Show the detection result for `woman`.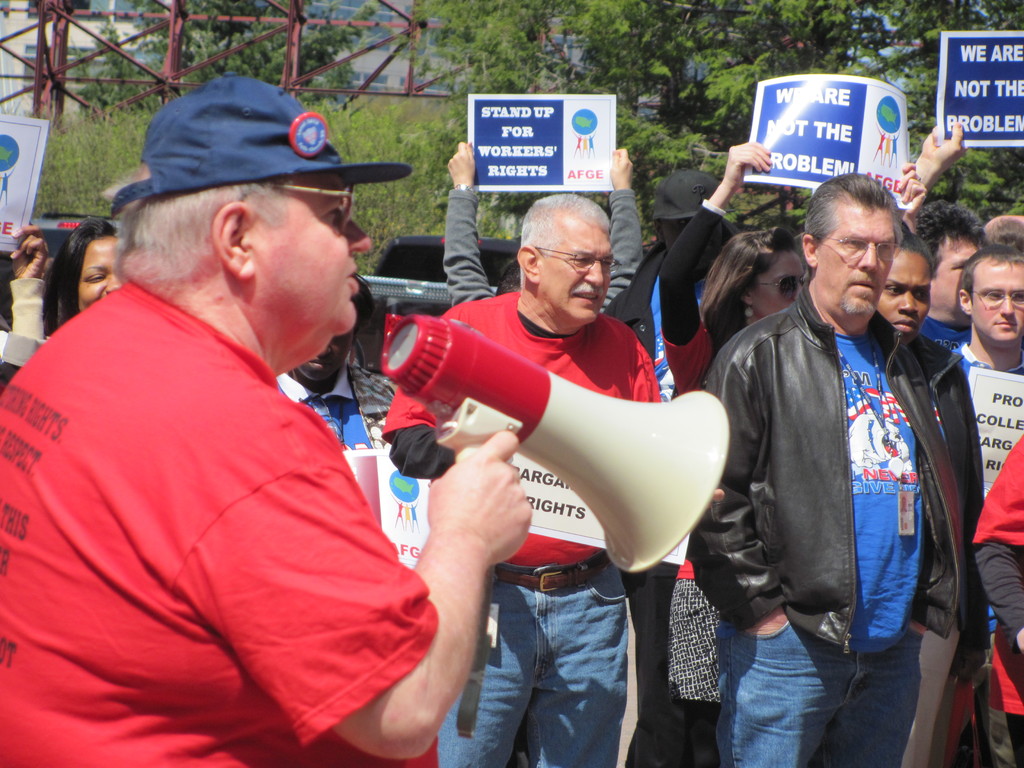
<bbox>47, 216, 118, 336</bbox>.
